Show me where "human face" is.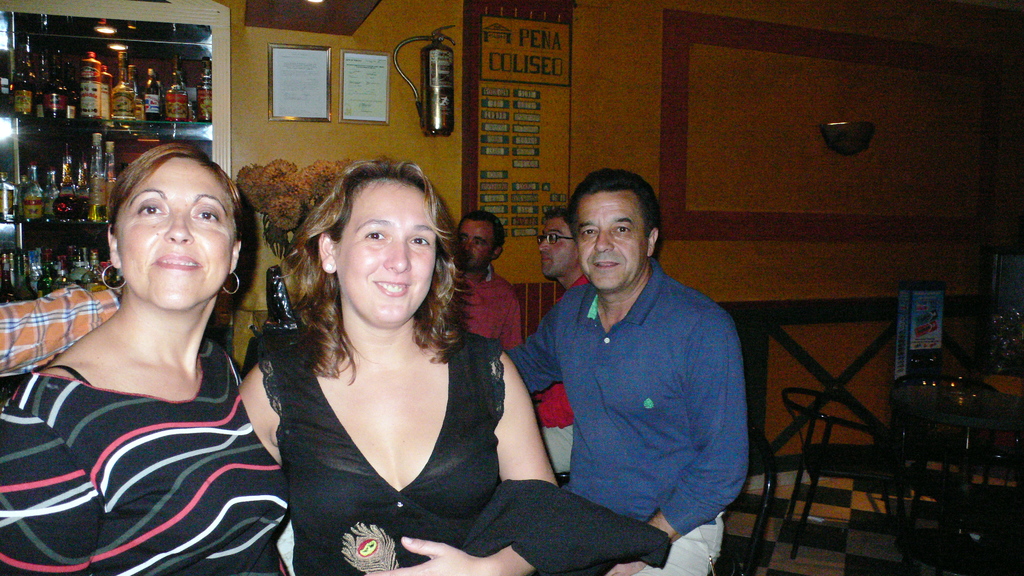
"human face" is at [119, 157, 233, 307].
